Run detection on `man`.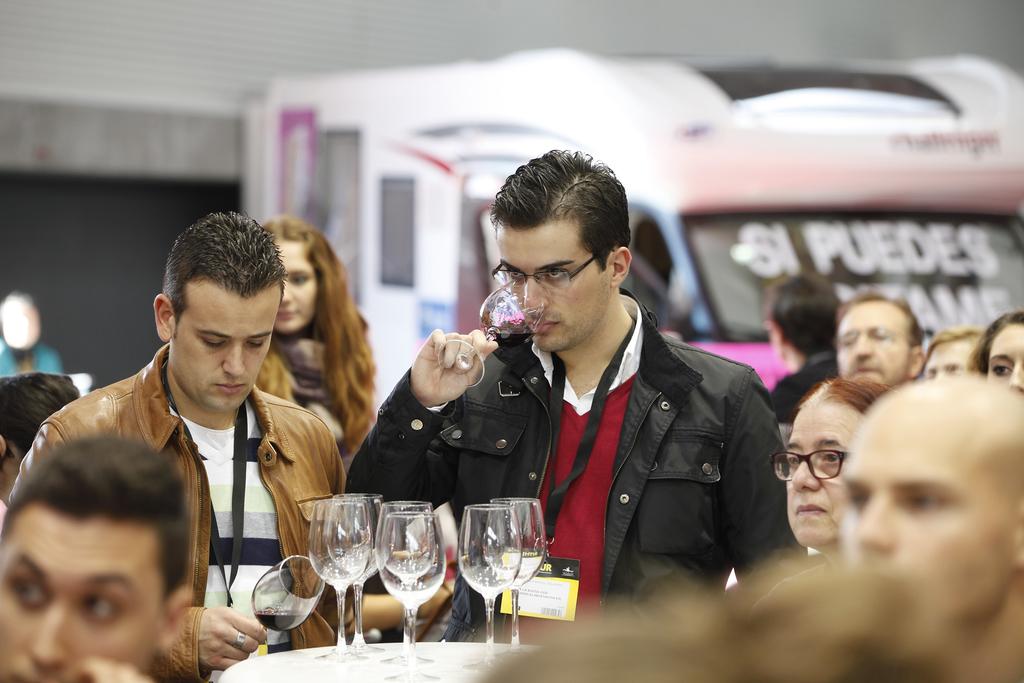
Result: l=429, t=180, r=801, b=636.
